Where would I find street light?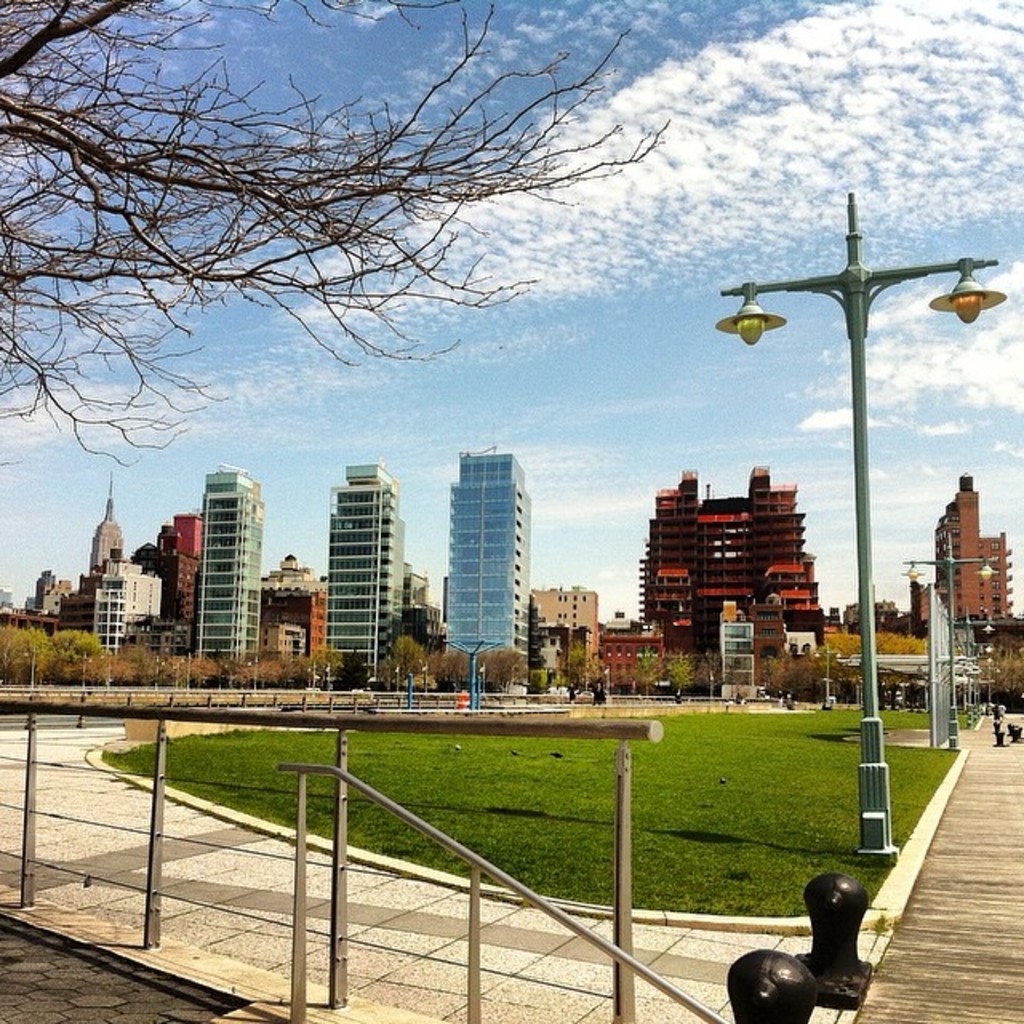
At (left=710, top=195, right=1010, bottom=874).
